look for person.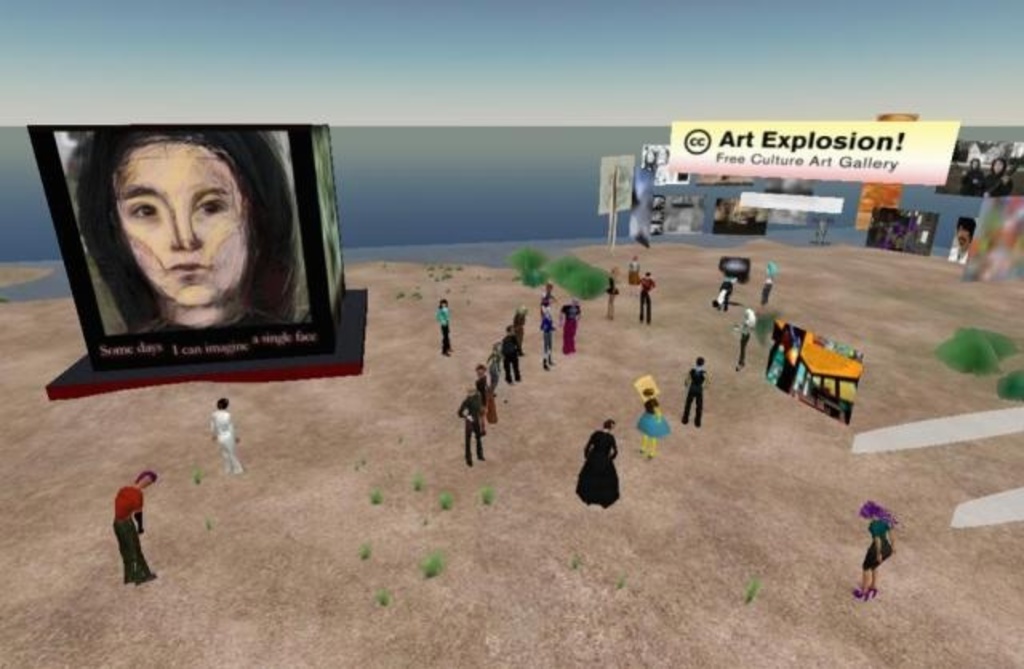
Found: 757, 258, 778, 307.
